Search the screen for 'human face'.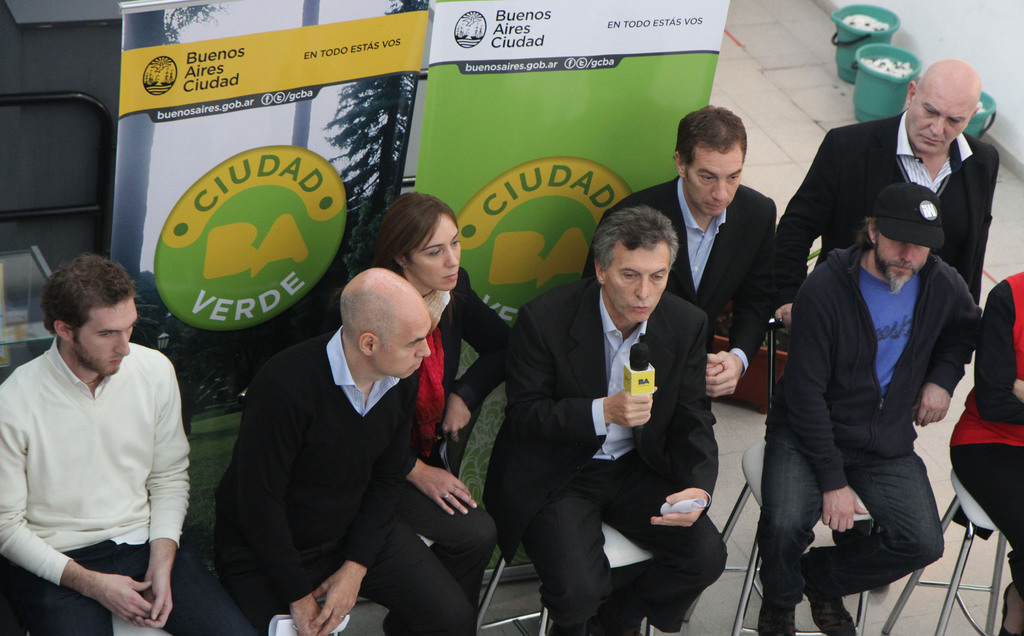
Found at {"left": 603, "top": 241, "right": 670, "bottom": 320}.
